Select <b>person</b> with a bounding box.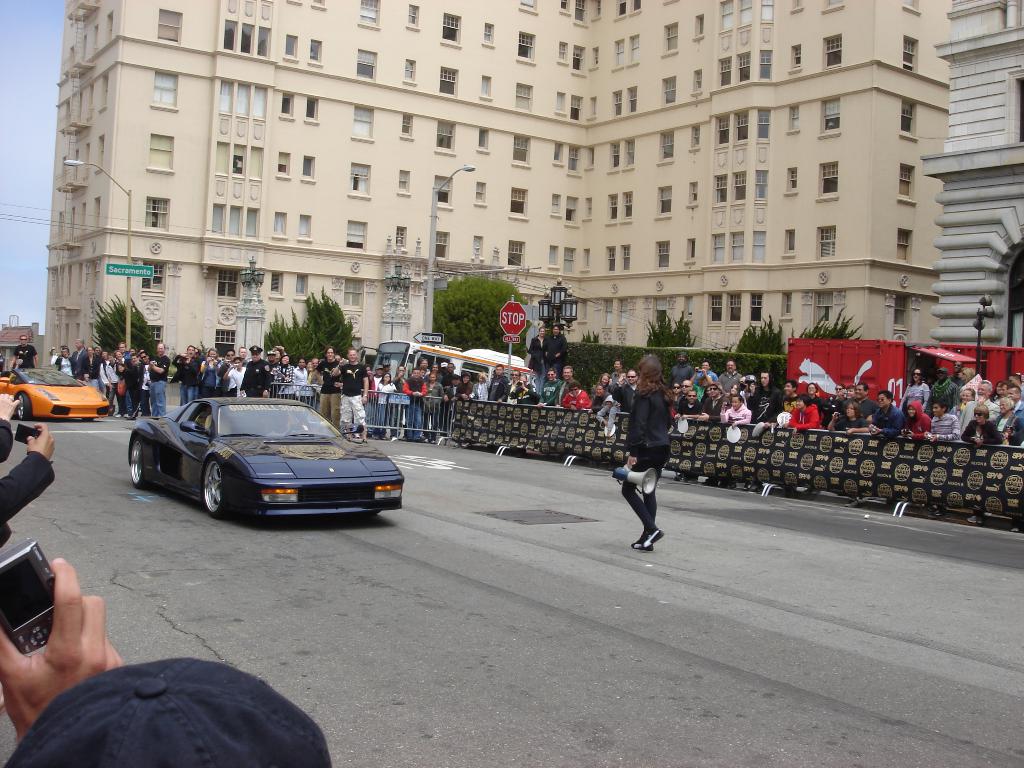
l=872, t=395, r=896, b=433.
